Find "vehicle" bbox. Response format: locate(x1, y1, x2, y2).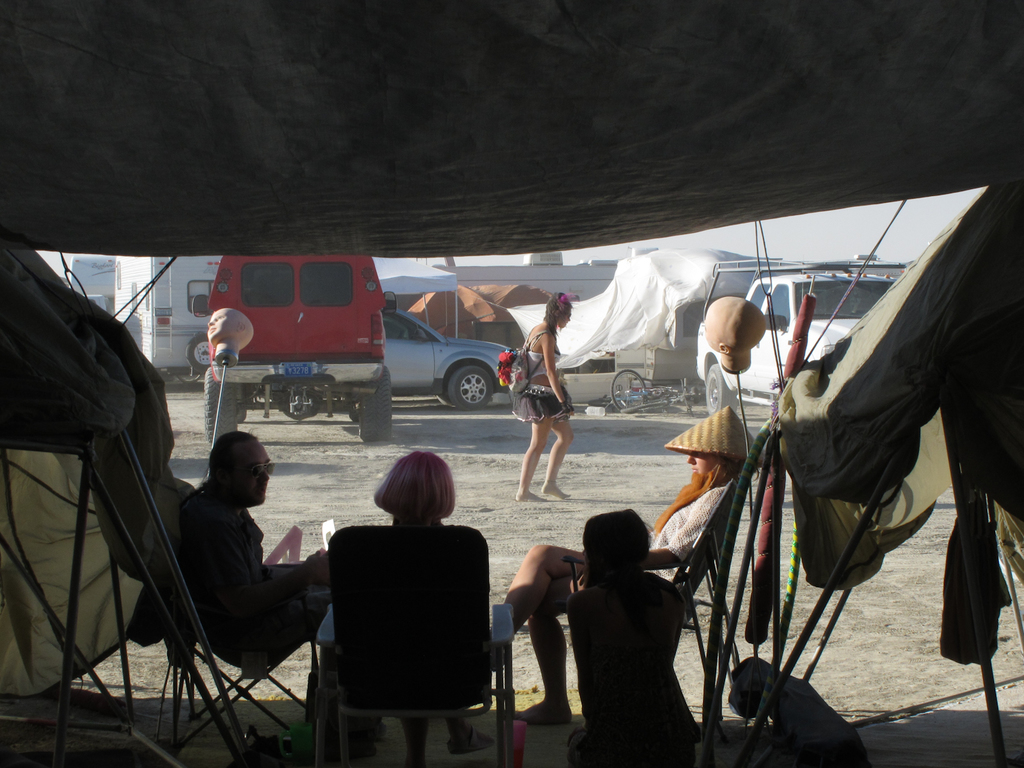
locate(229, 302, 520, 416).
